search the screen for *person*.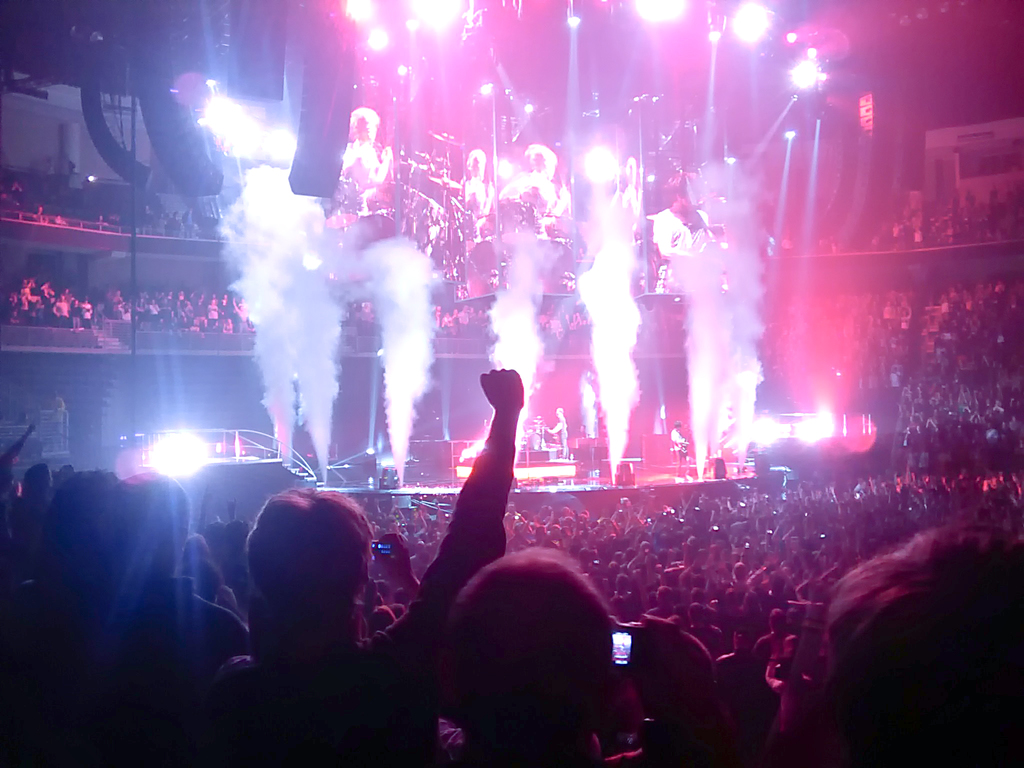
Found at bbox=[186, 367, 525, 767].
